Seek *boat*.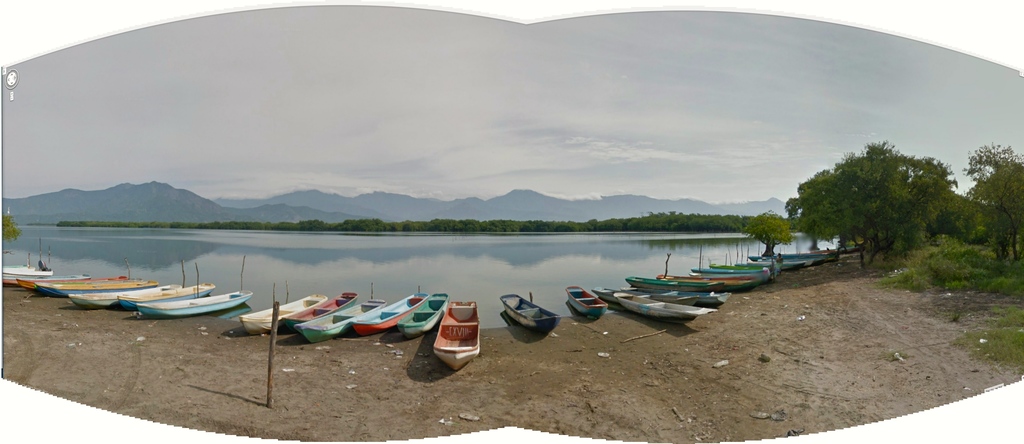
l=605, t=287, r=707, b=320.
